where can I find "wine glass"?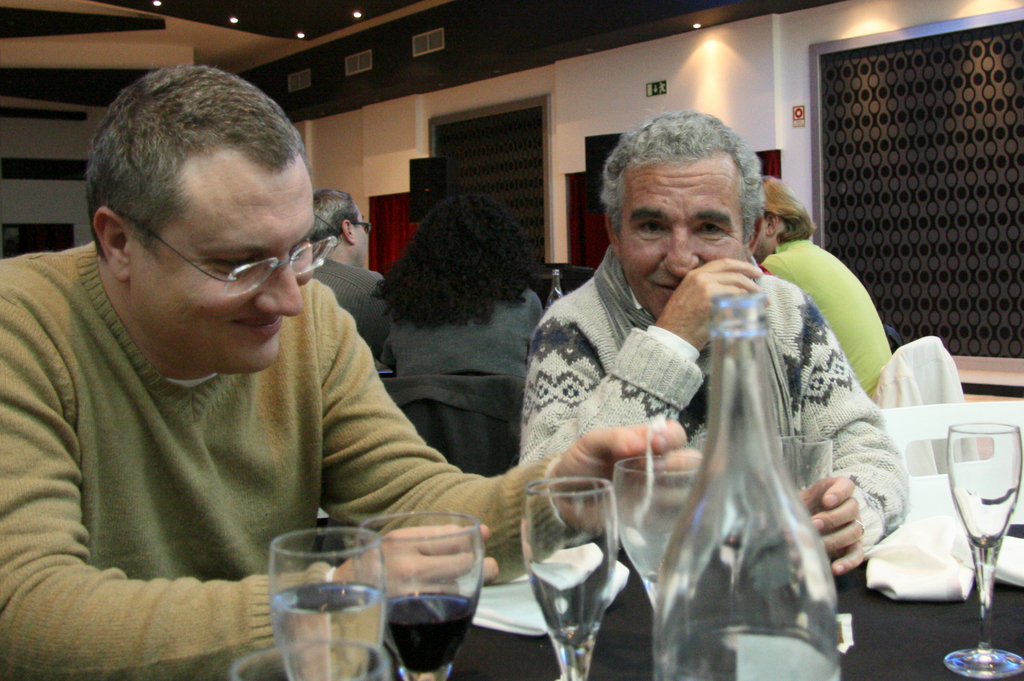
You can find it at [left=269, top=526, right=383, bottom=680].
